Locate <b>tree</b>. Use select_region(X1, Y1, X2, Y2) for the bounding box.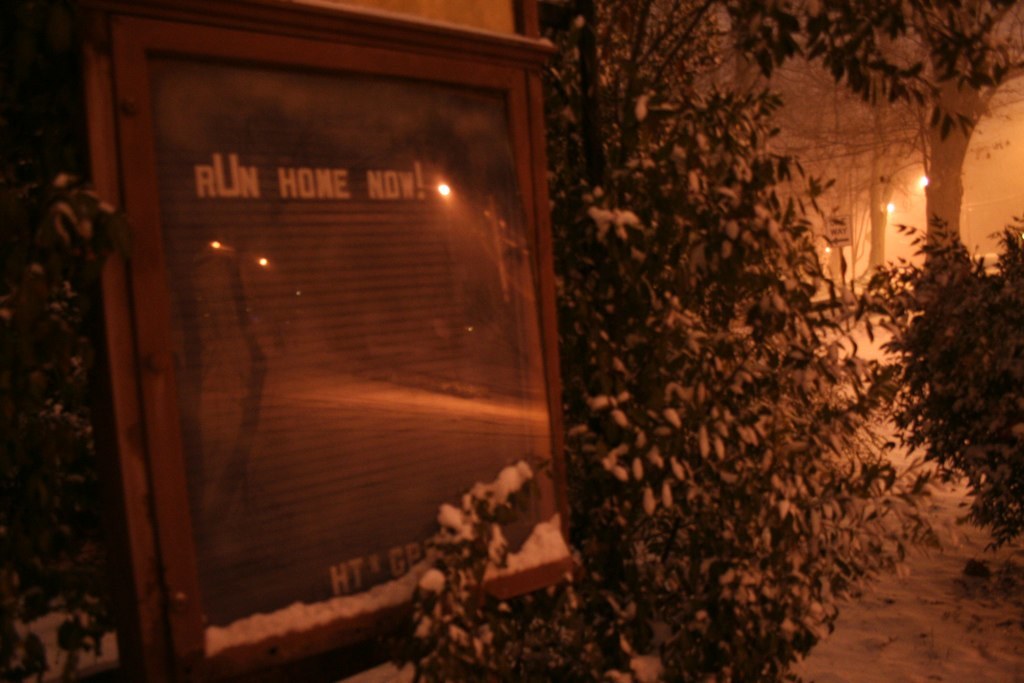
select_region(0, 165, 136, 682).
